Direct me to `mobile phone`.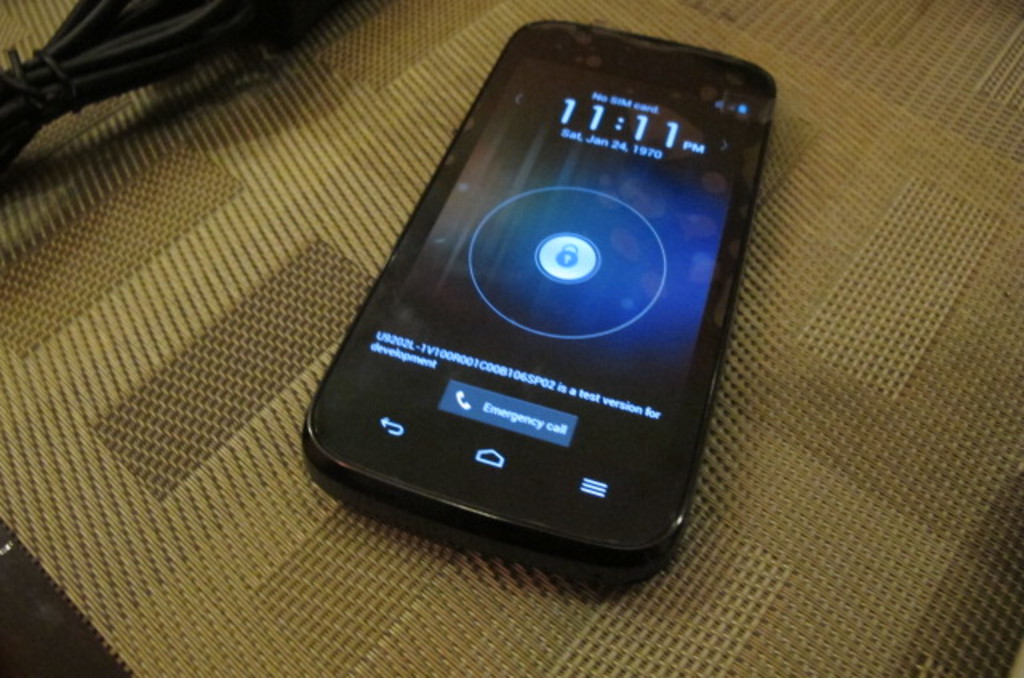
Direction: locate(301, 8, 792, 580).
